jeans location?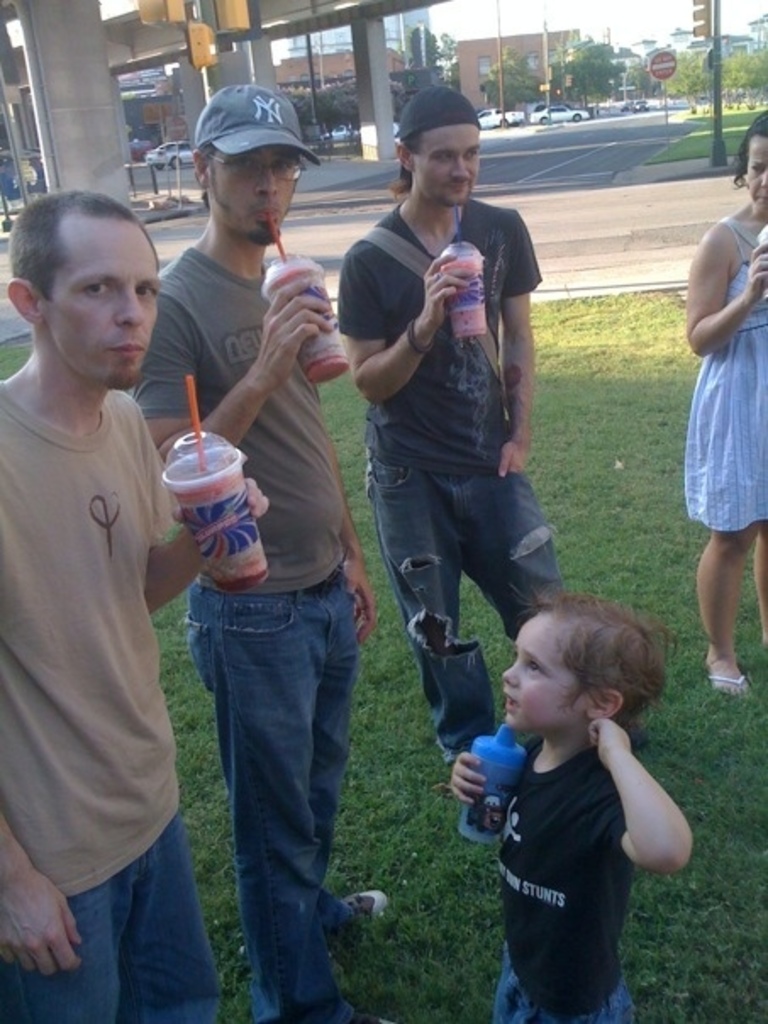
bbox(363, 448, 563, 770)
